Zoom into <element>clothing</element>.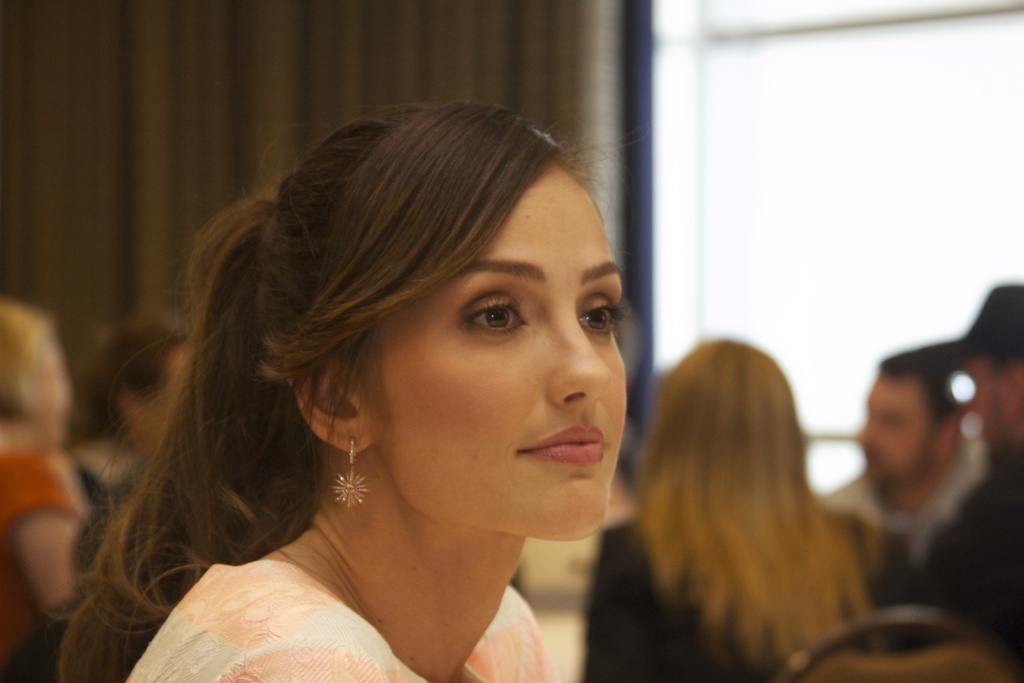
Zoom target: (830,465,989,602).
